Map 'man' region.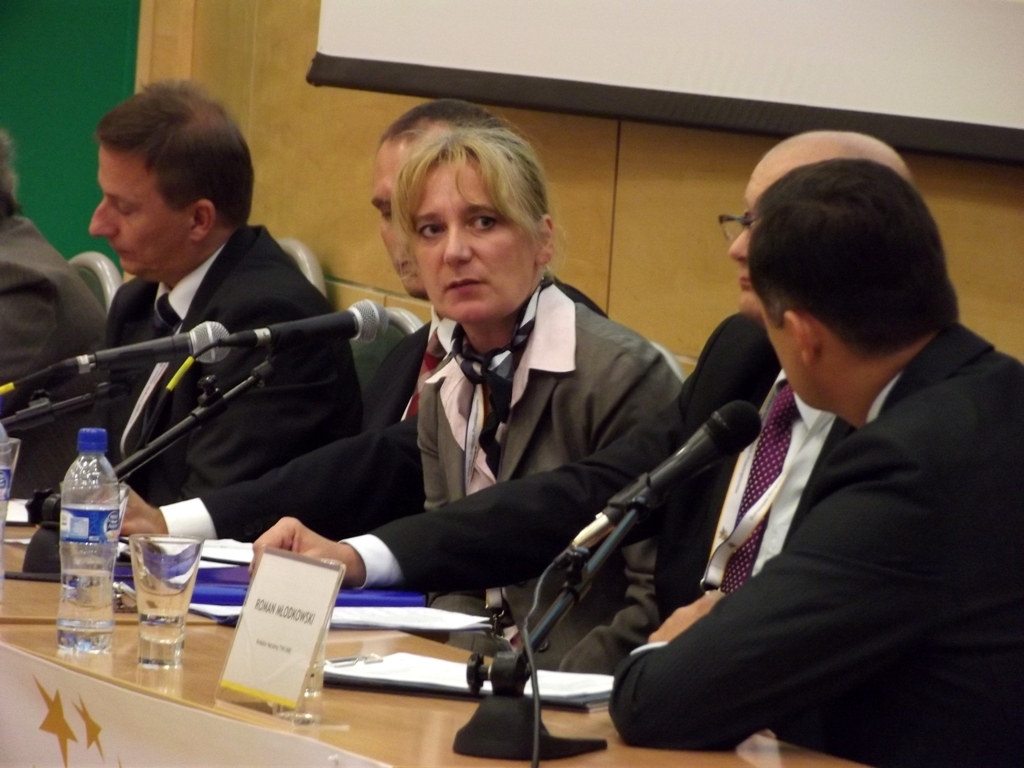
Mapped to bbox=[33, 81, 370, 511].
